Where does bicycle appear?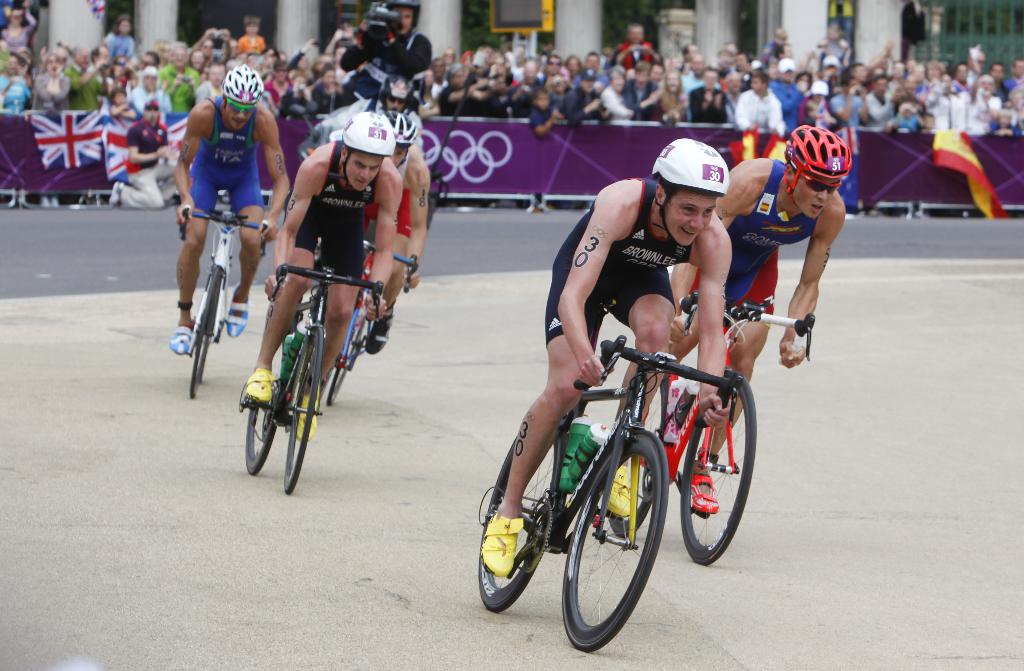
Appears at {"x1": 175, "y1": 209, "x2": 271, "y2": 400}.
